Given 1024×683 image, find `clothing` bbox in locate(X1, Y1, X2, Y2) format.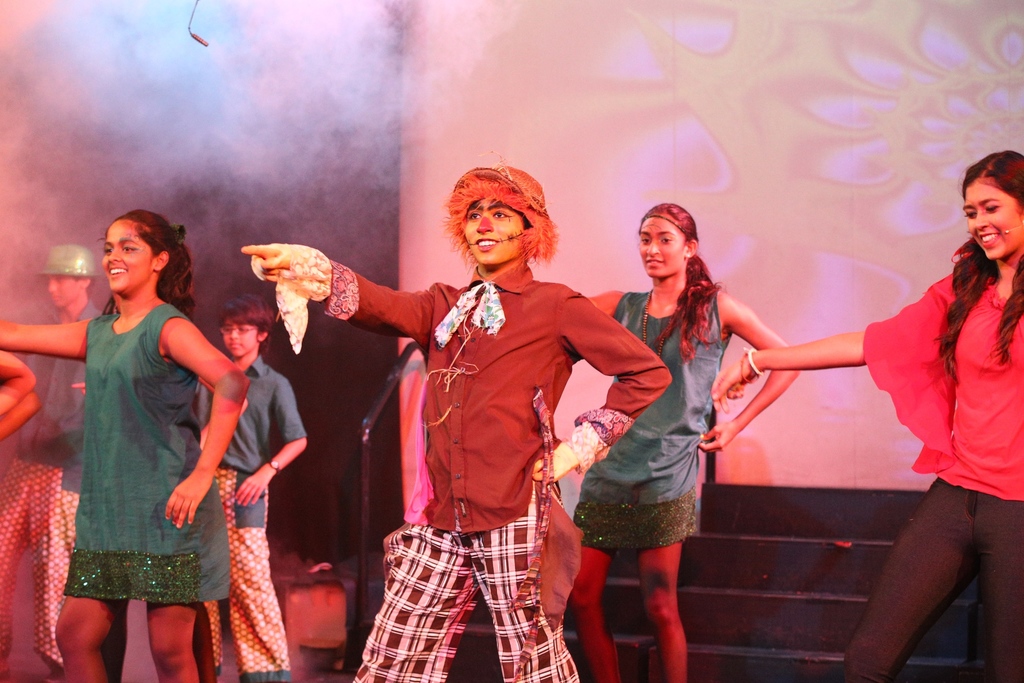
locate(330, 263, 678, 682).
